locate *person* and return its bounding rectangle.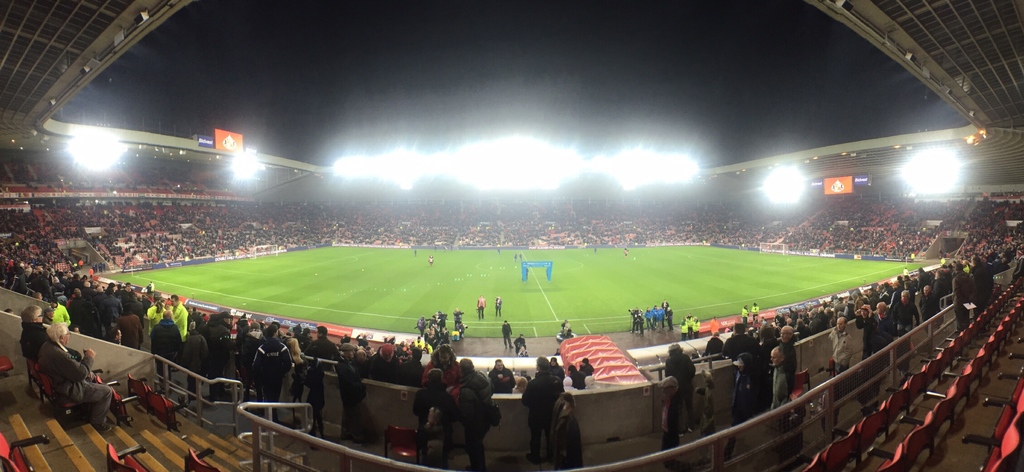
x1=549, y1=392, x2=585, y2=471.
